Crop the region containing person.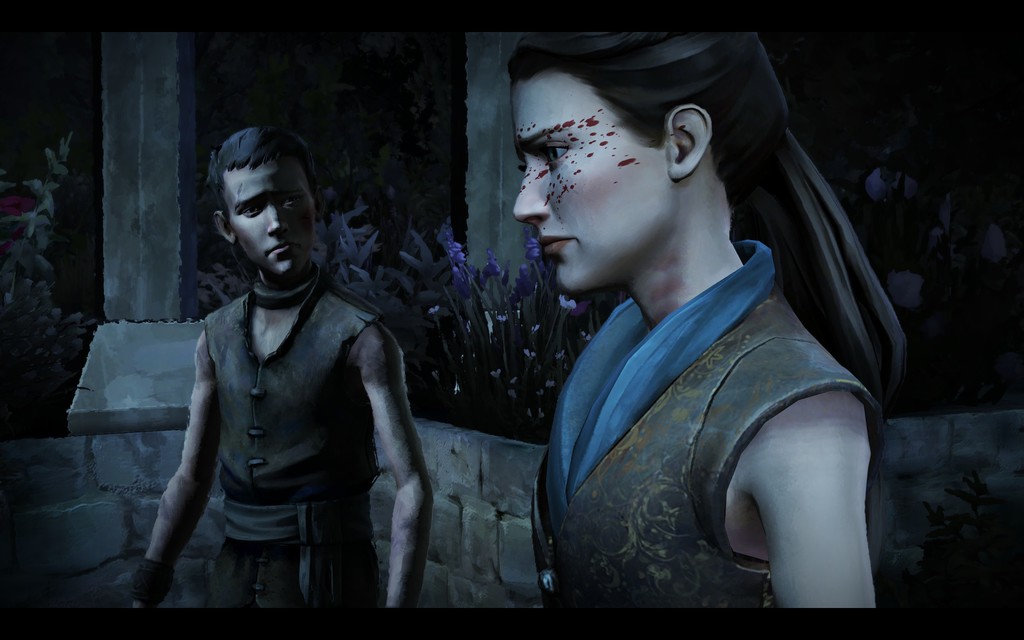
Crop region: bbox(504, 26, 910, 607).
